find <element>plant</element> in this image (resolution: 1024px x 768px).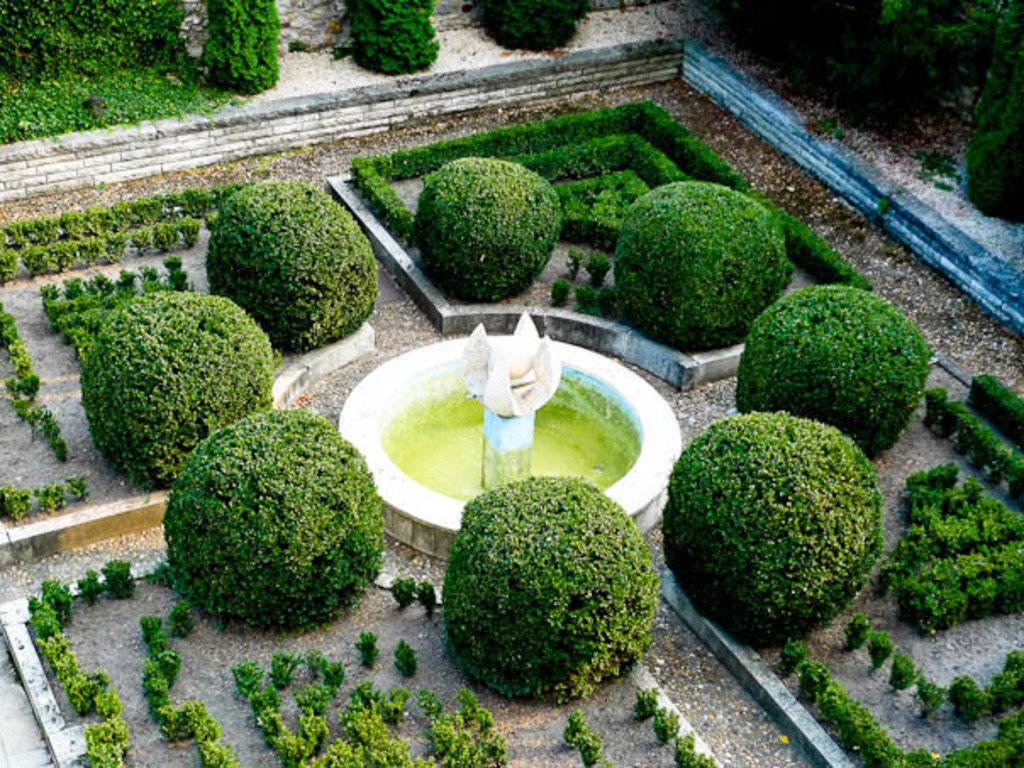
Rect(188, 705, 234, 766).
